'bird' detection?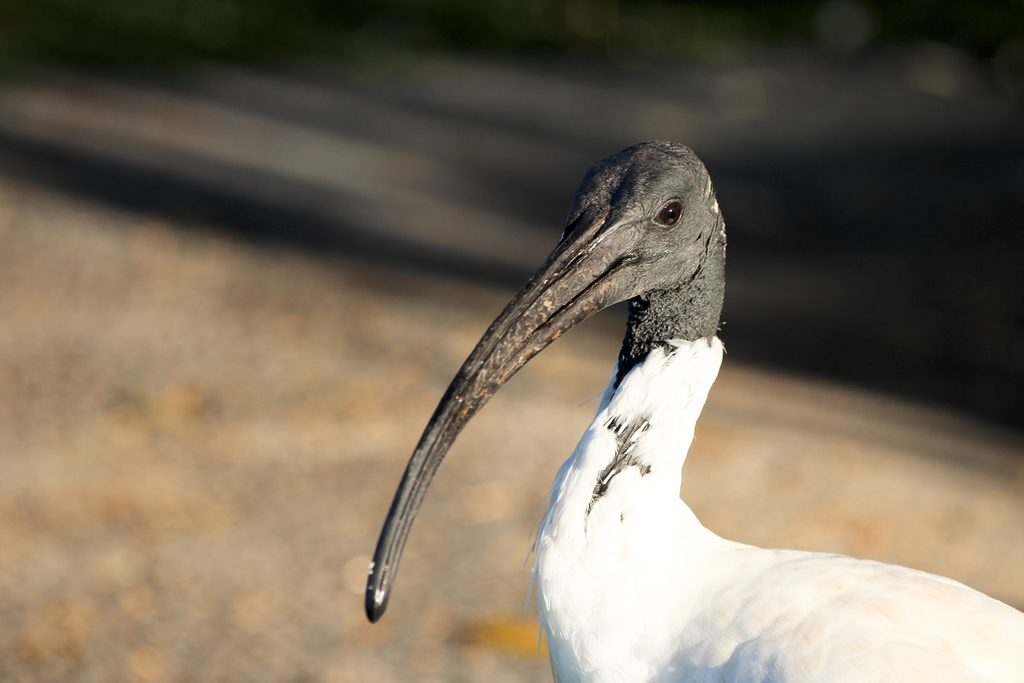
{"left": 354, "top": 128, "right": 1023, "bottom": 682}
